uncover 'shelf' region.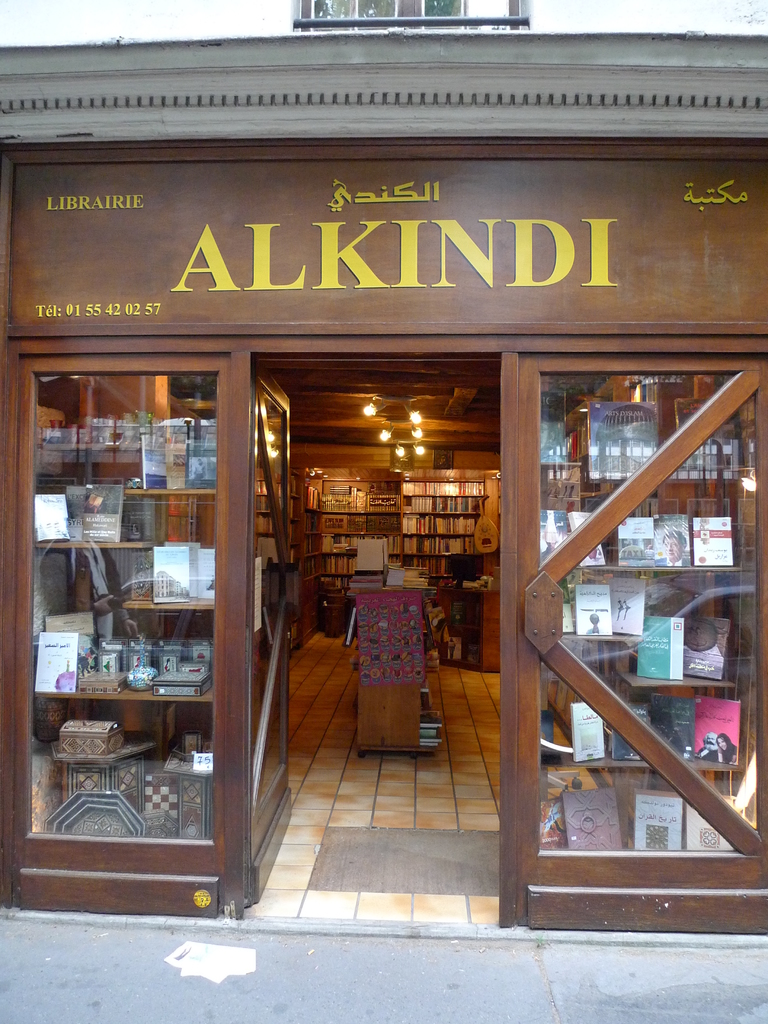
Uncovered: x1=399 y1=530 x2=481 y2=556.
